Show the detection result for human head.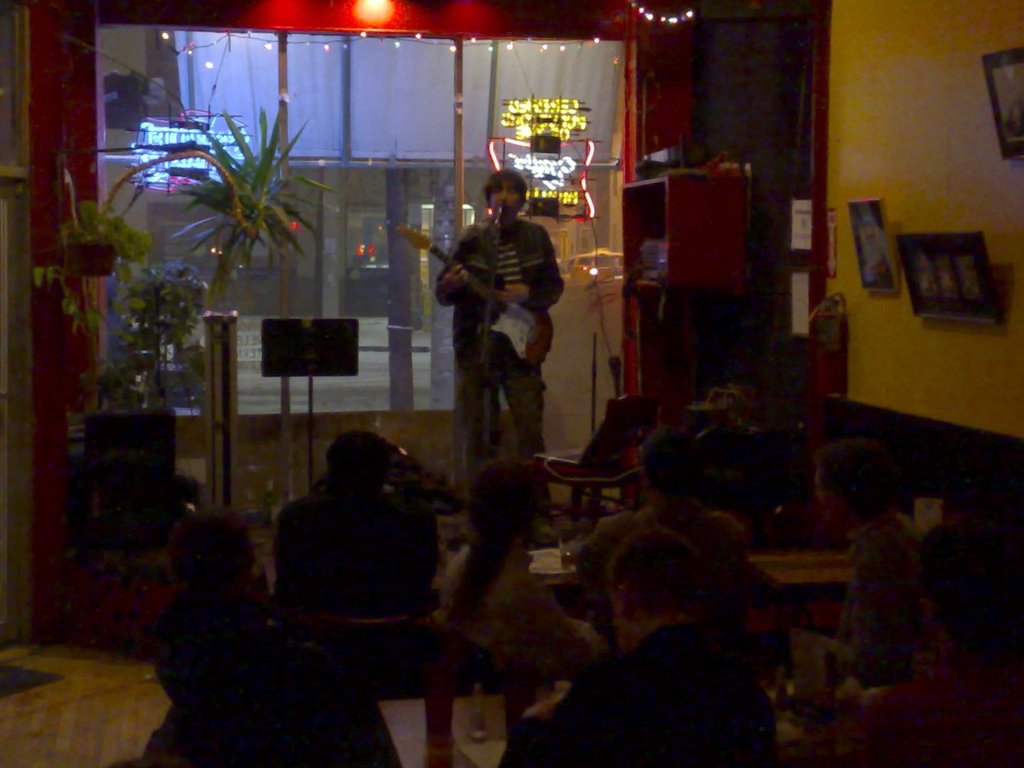
box(467, 457, 545, 550).
